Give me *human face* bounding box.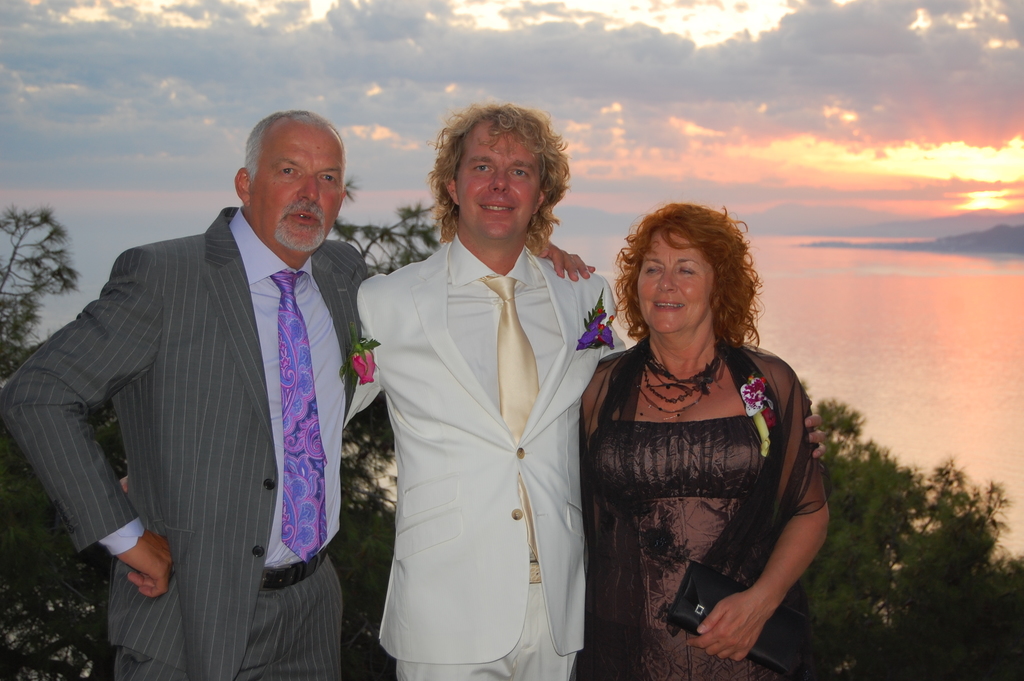
455, 120, 541, 238.
